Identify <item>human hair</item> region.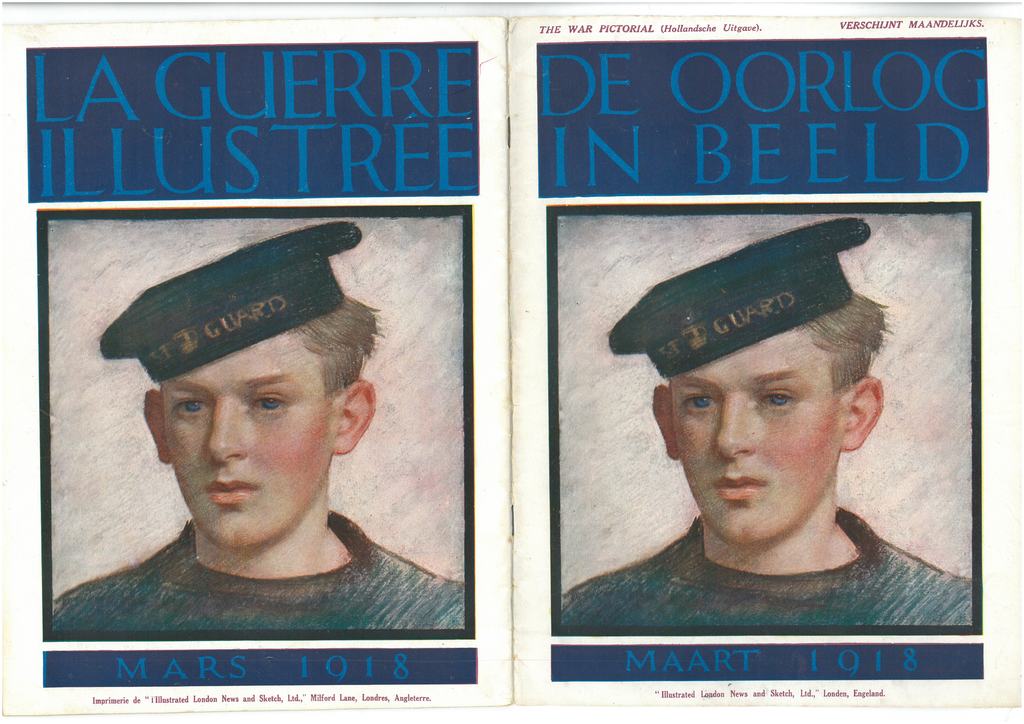
Region: <bbox>287, 294, 380, 393</bbox>.
